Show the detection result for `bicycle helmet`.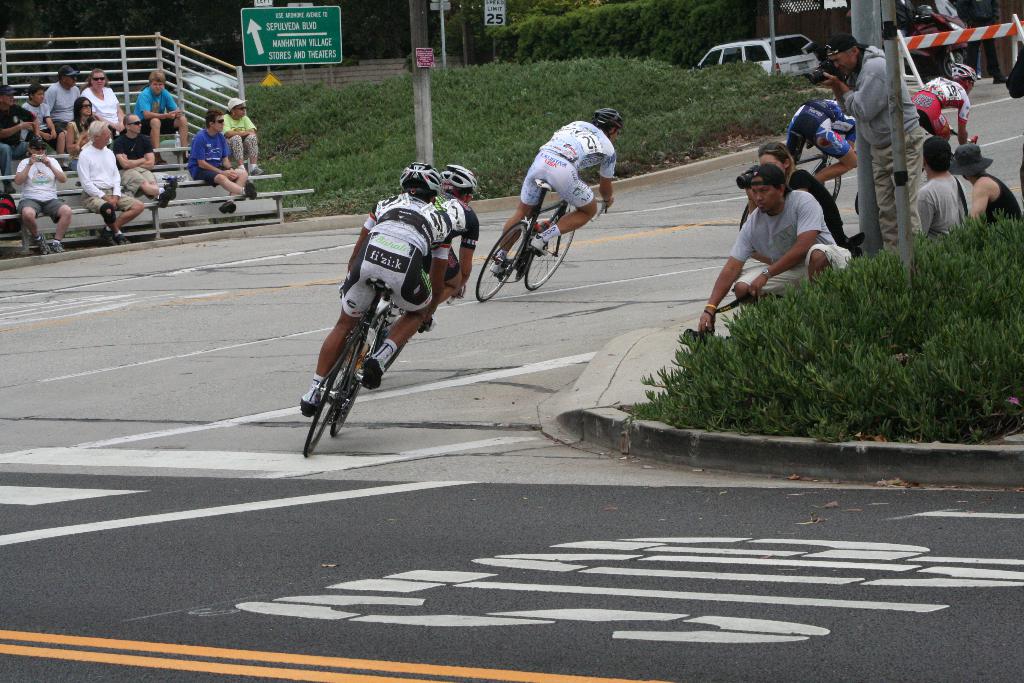
401/161/439/204.
